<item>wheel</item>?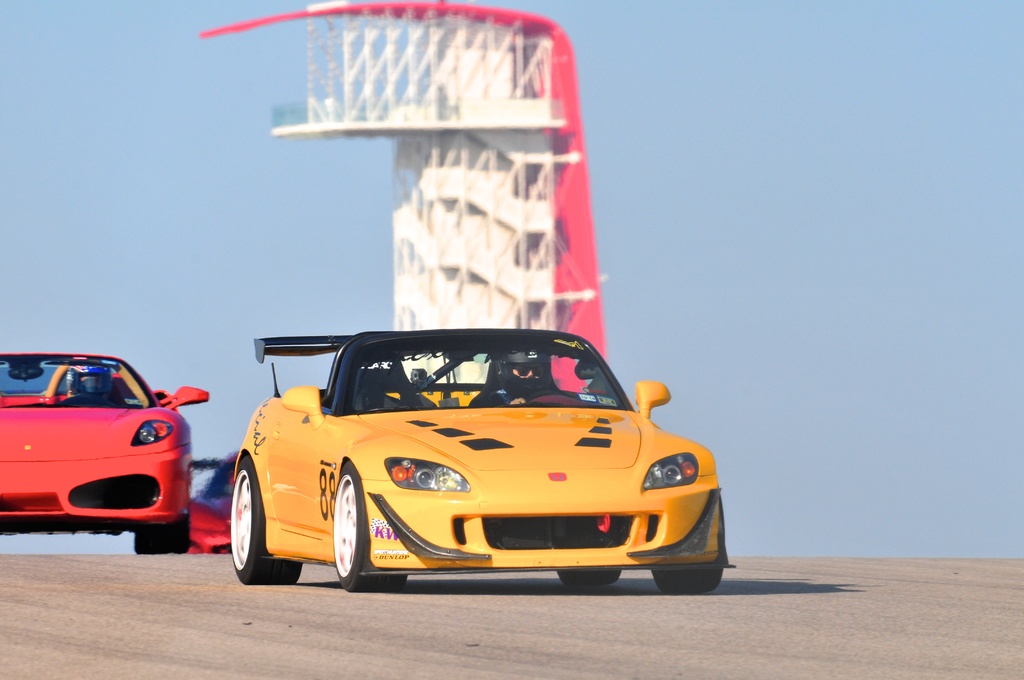
locate(134, 521, 172, 555)
